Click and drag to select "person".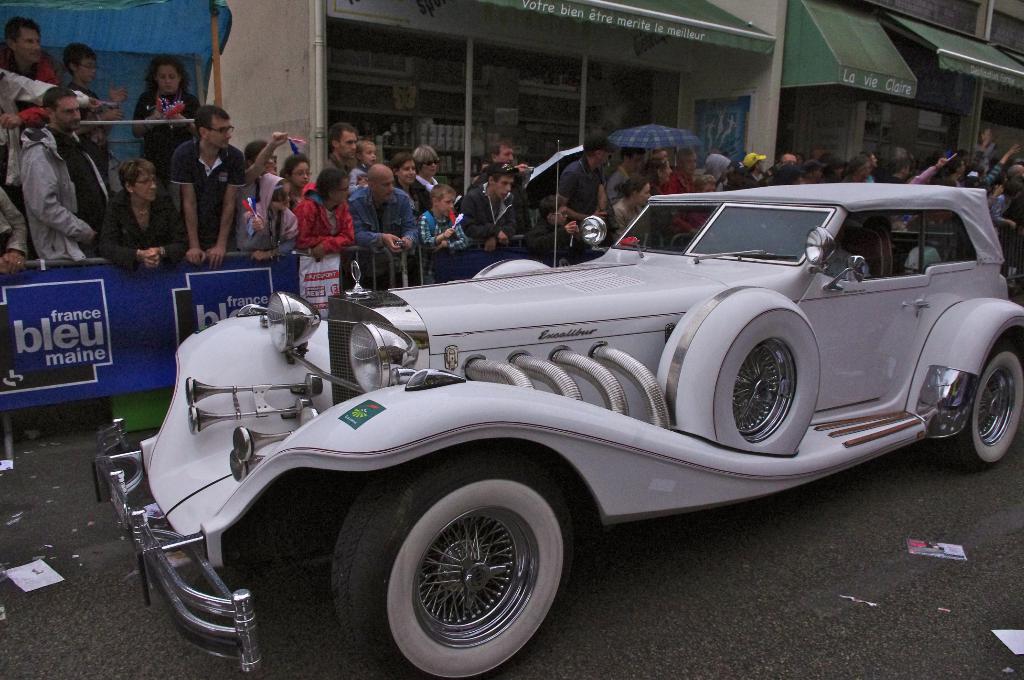
Selection: <bbox>657, 149, 719, 241</bbox>.
